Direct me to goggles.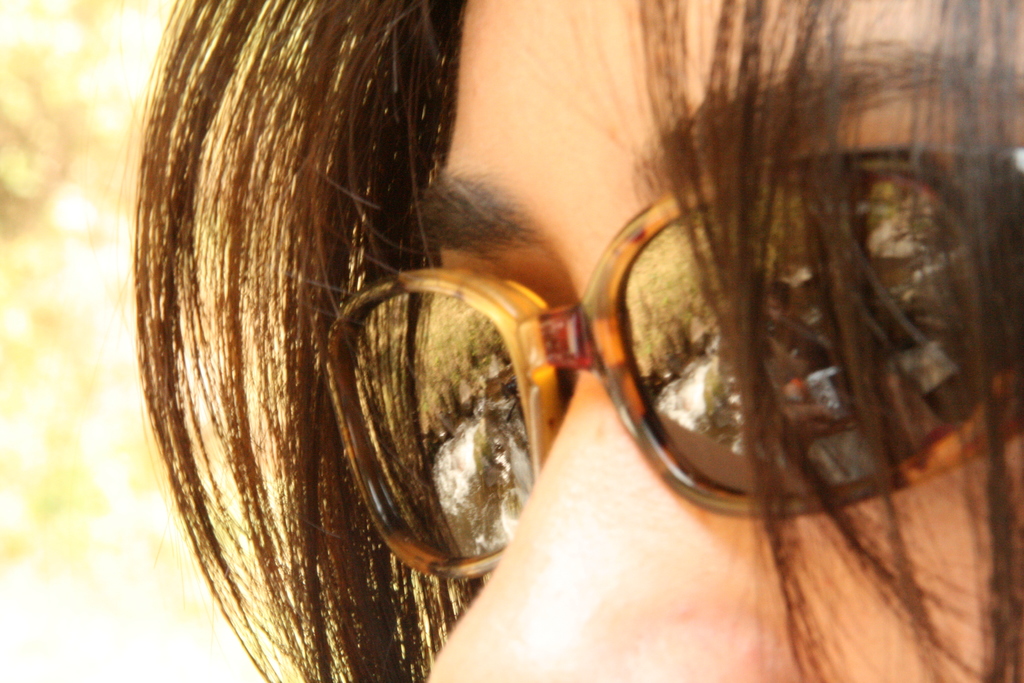
Direction: bbox=[313, 141, 1023, 575].
